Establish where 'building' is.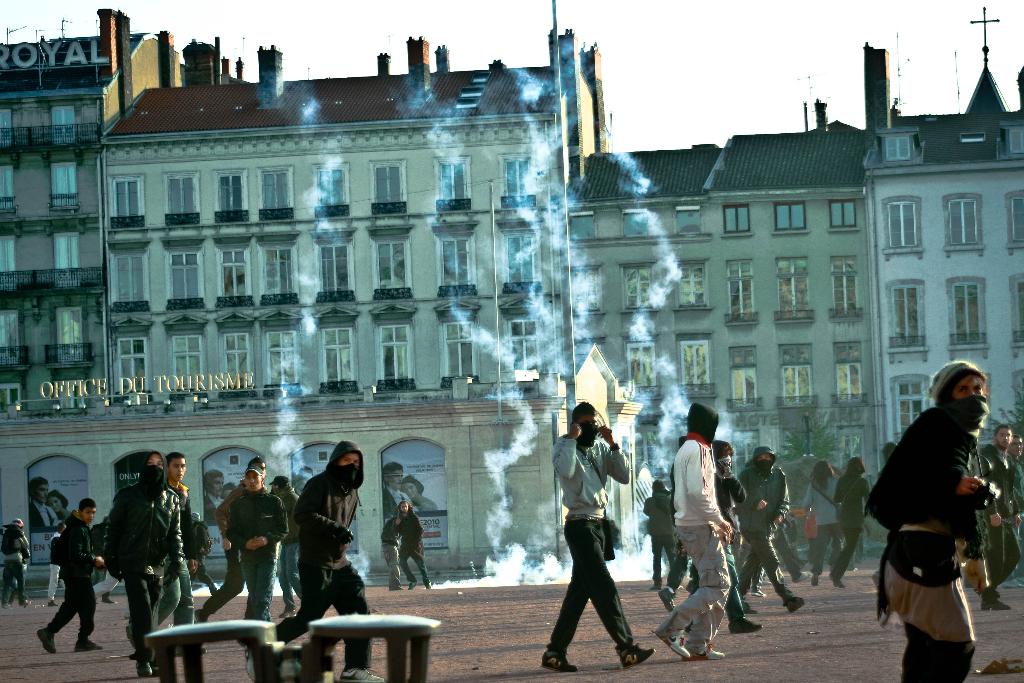
Established at box=[570, 3, 1023, 545].
